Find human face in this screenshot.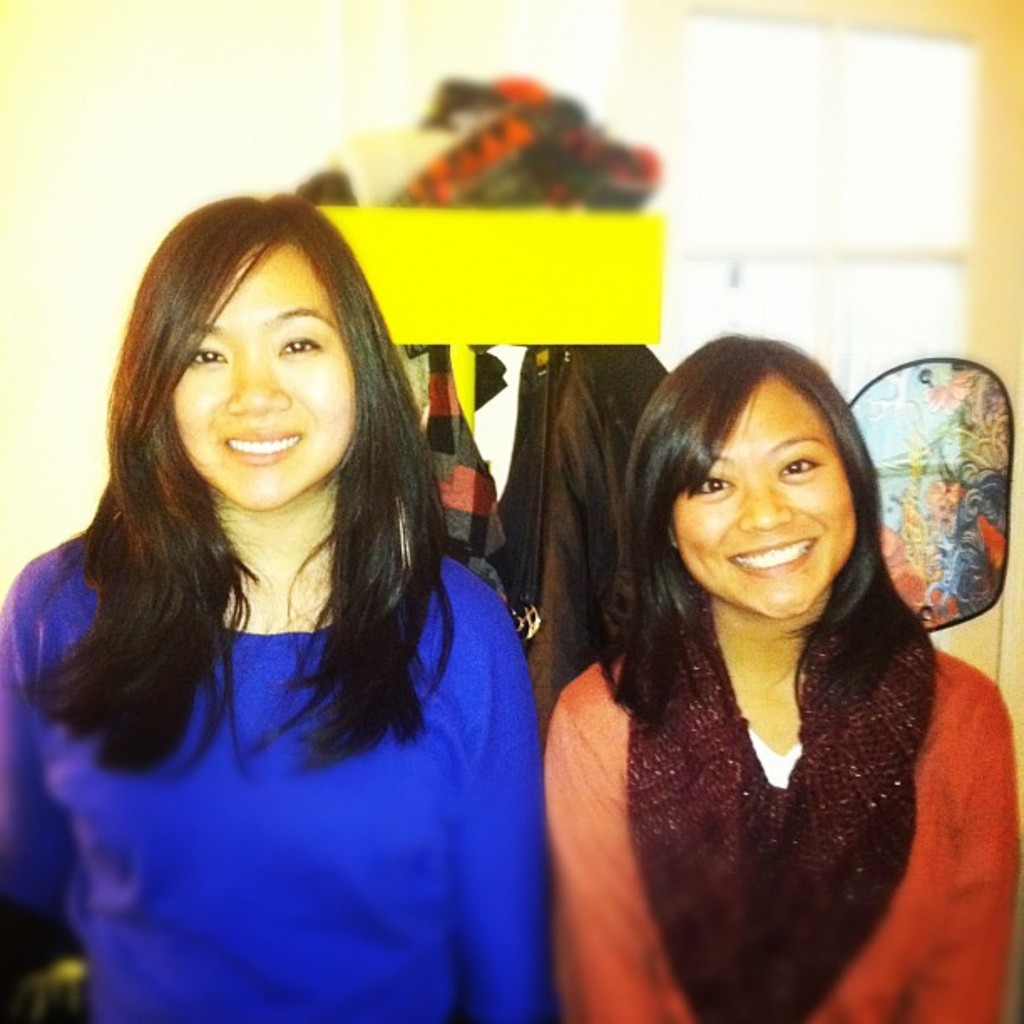
The bounding box for human face is (171,244,355,505).
